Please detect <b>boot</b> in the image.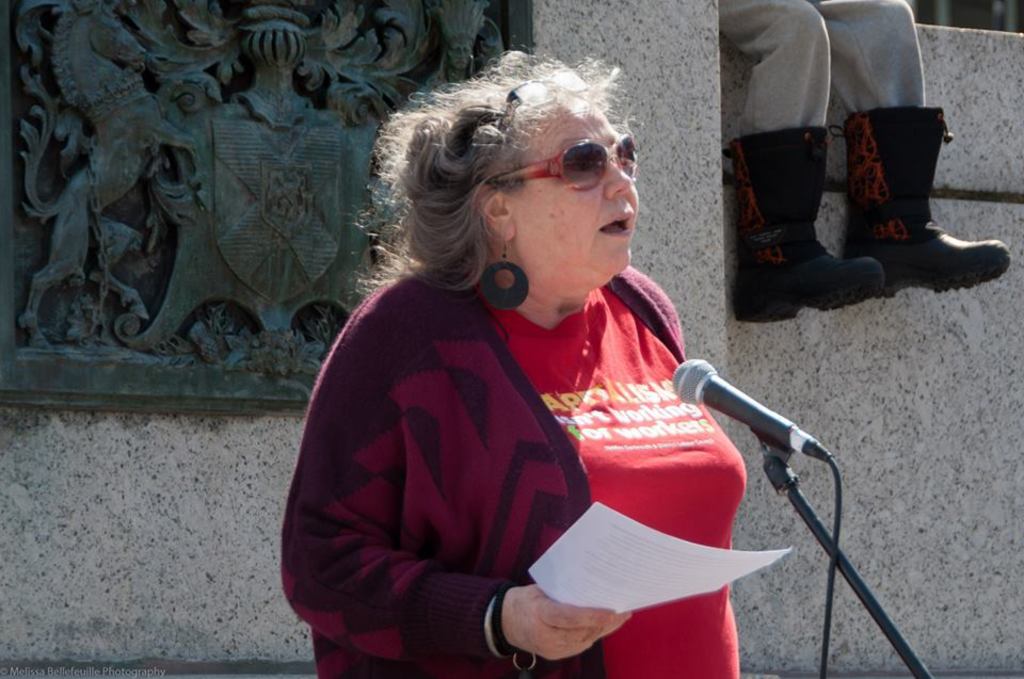
{"left": 845, "top": 99, "right": 1017, "bottom": 300}.
